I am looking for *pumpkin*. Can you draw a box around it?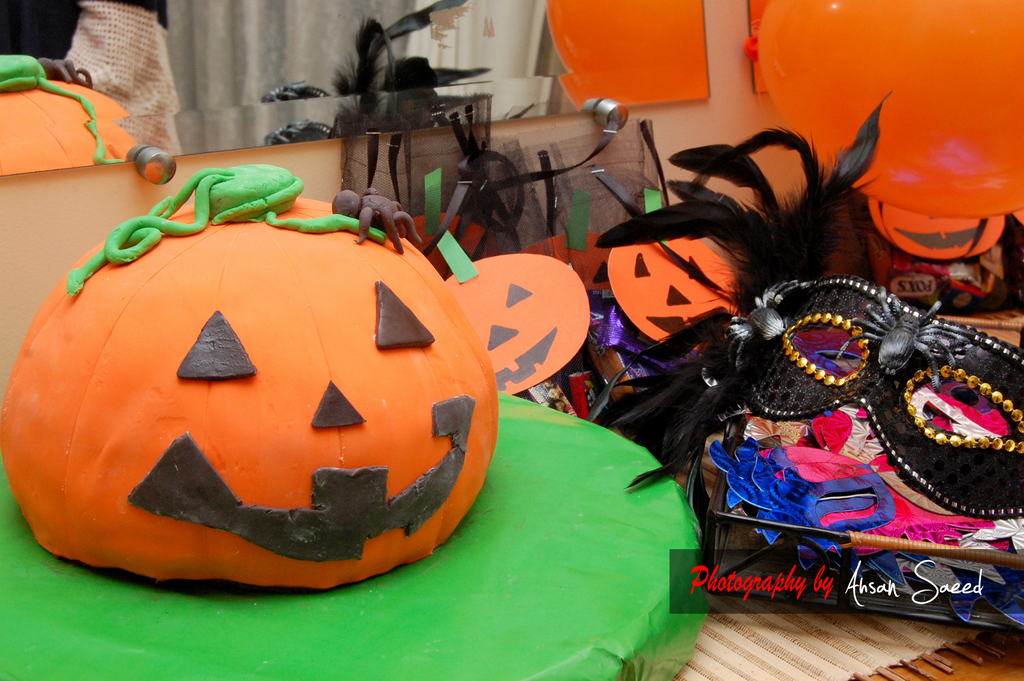
Sure, the bounding box is rect(867, 197, 1005, 261).
